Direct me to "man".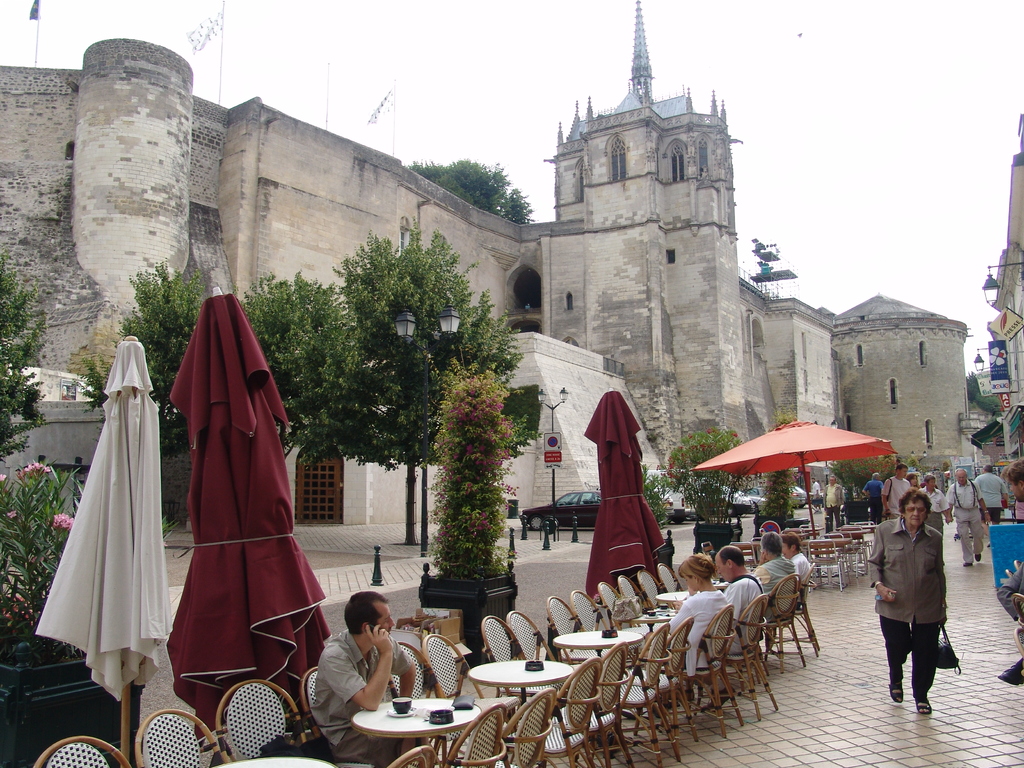
Direction: (x1=997, y1=460, x2=1023, y2=682).
